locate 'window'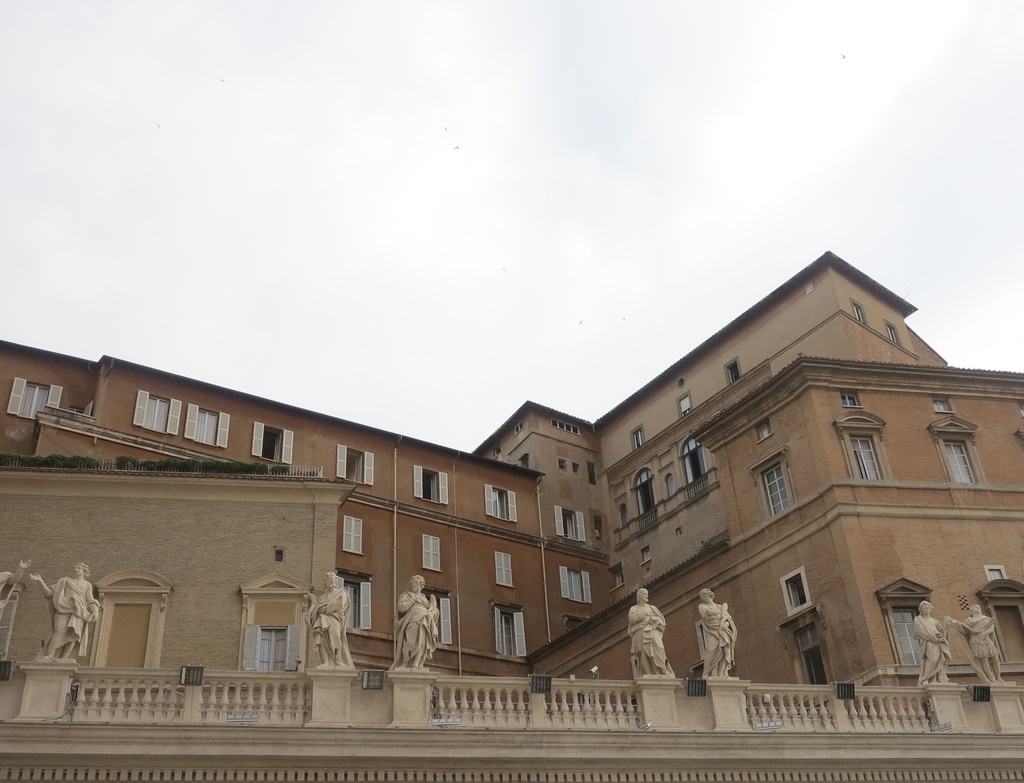
left=556, top=565, right=594, bottom=604
